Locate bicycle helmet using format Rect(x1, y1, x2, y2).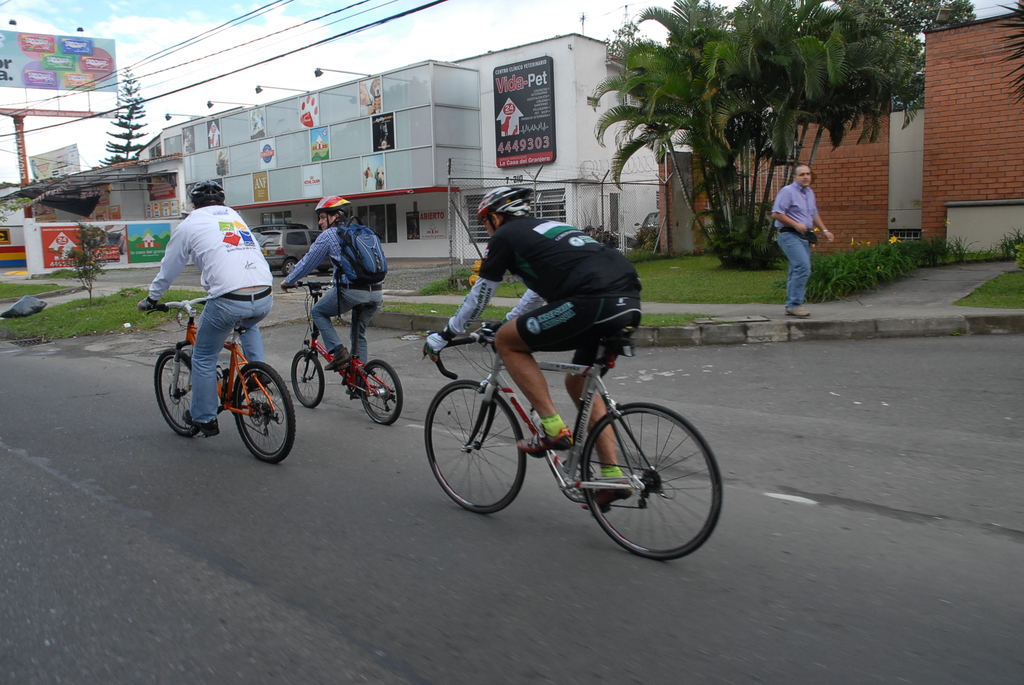
Rect(181, 177, 218, 210).
